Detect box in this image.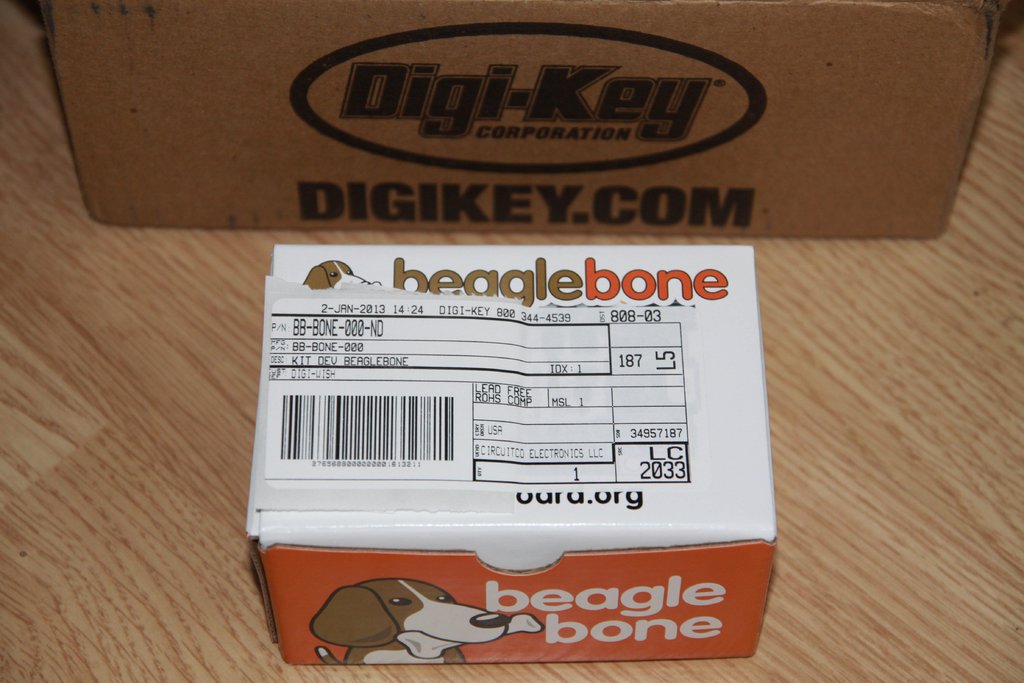
Detection: 229,199,780,638.
